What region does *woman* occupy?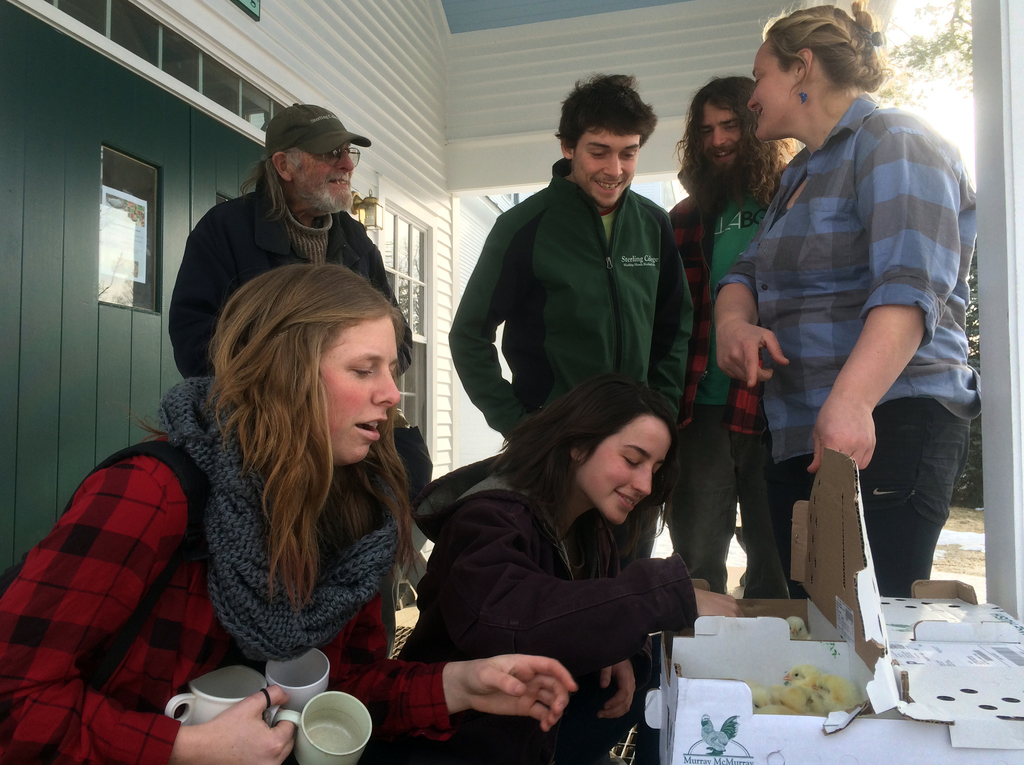
box=[411, 348, 715, 752].
